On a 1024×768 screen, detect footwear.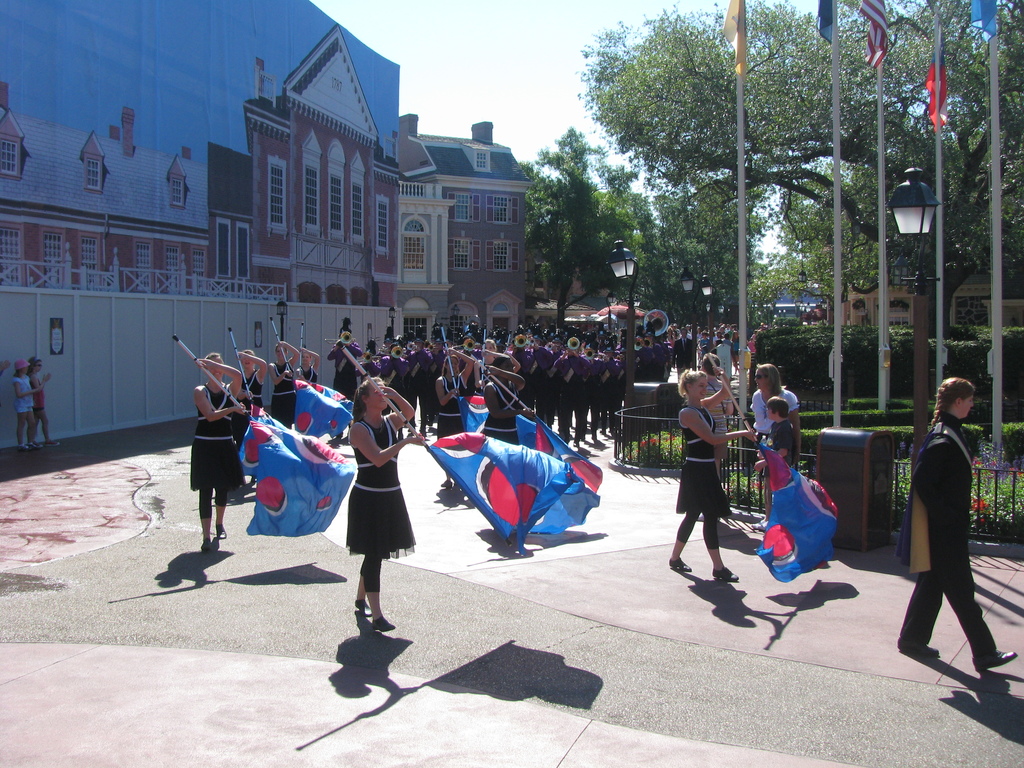
region(712, 567, 742, 582).
